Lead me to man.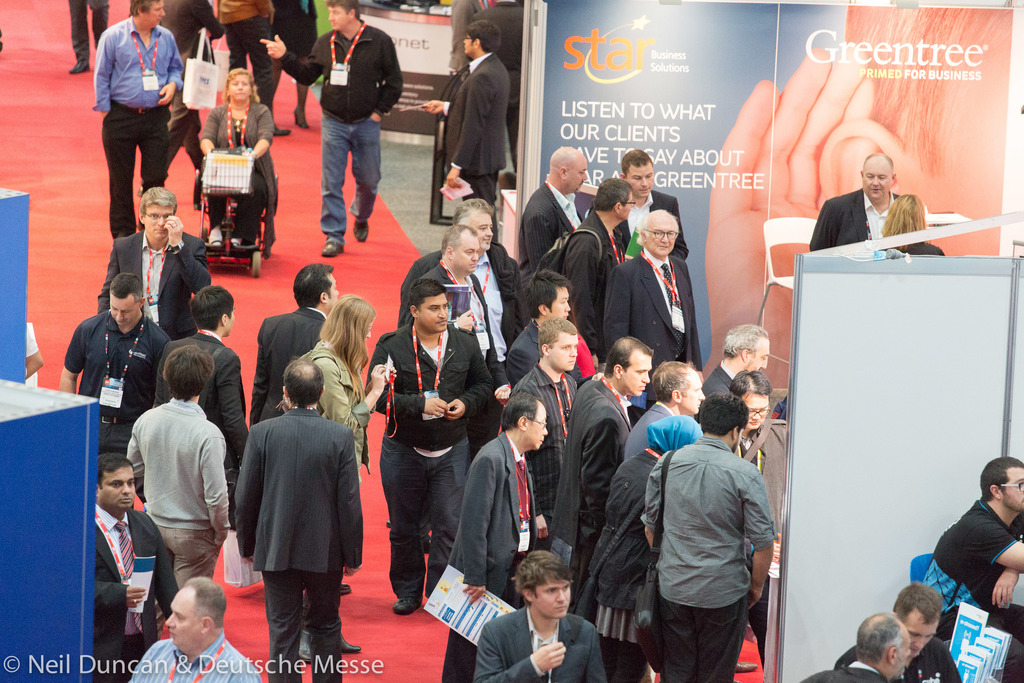
Lead to select_region(829, 591, 963, 680).
